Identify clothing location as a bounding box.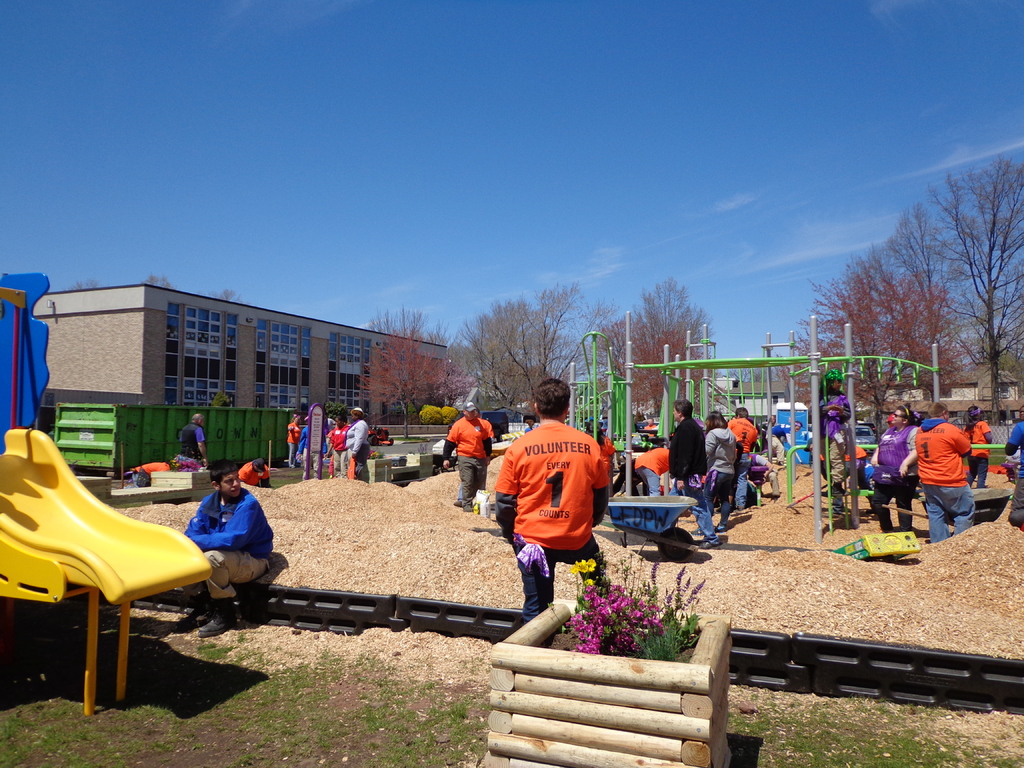
pyautogui.locateOnScreen(496, 414, 612, 600).
